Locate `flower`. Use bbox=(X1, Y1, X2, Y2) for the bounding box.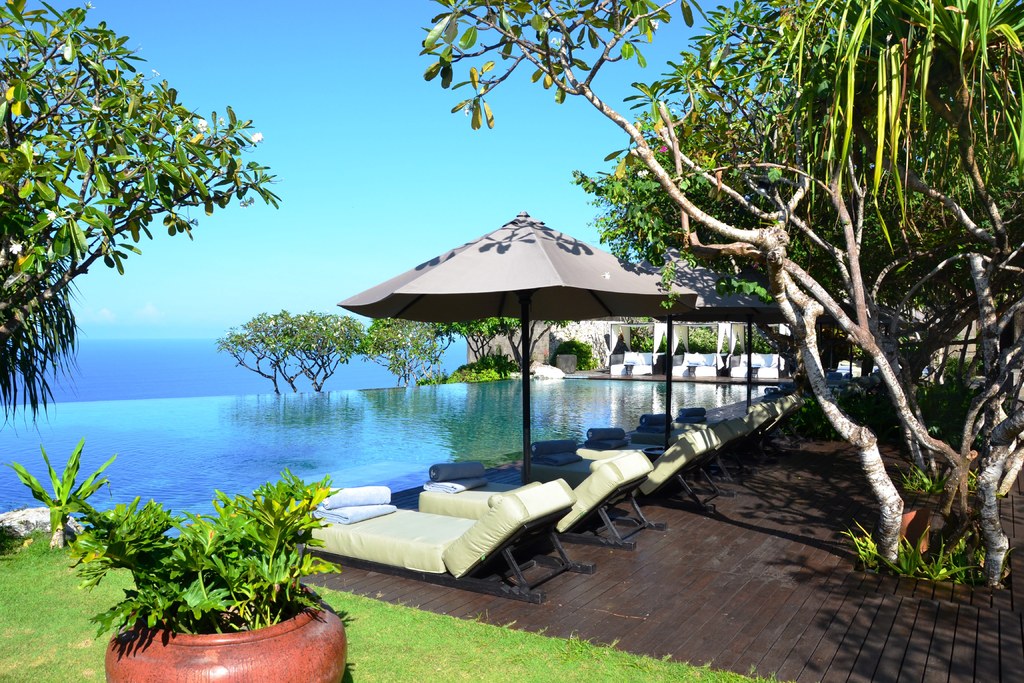
bbox=(147, 67, 161, 77).
